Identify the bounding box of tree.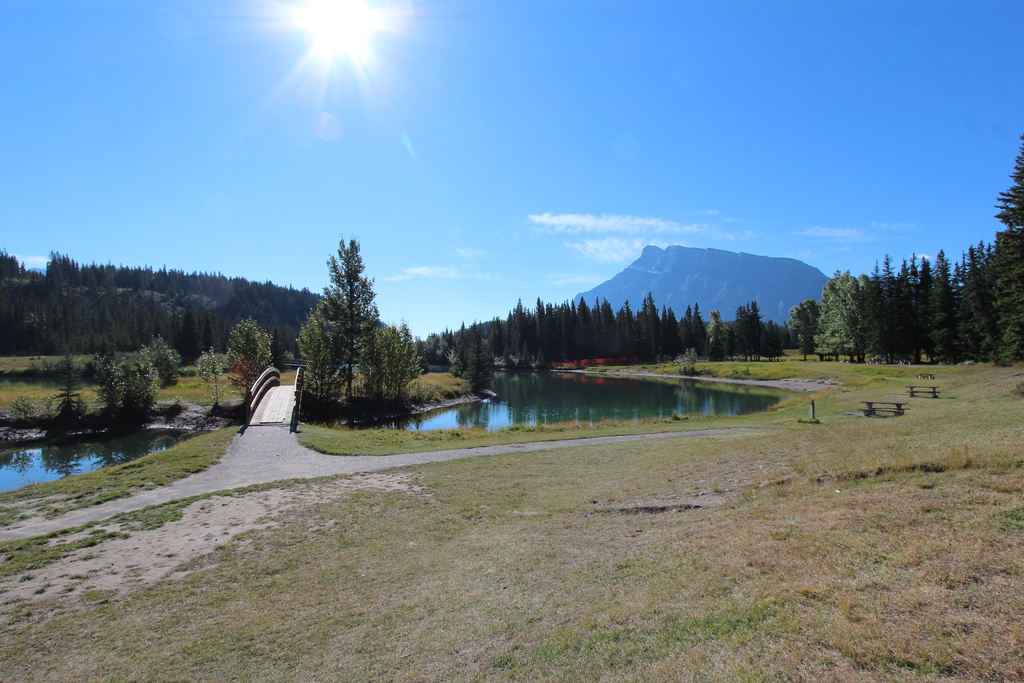
{"x1": 299, "y1": 238, "x2": 394, "y2": 420}.
